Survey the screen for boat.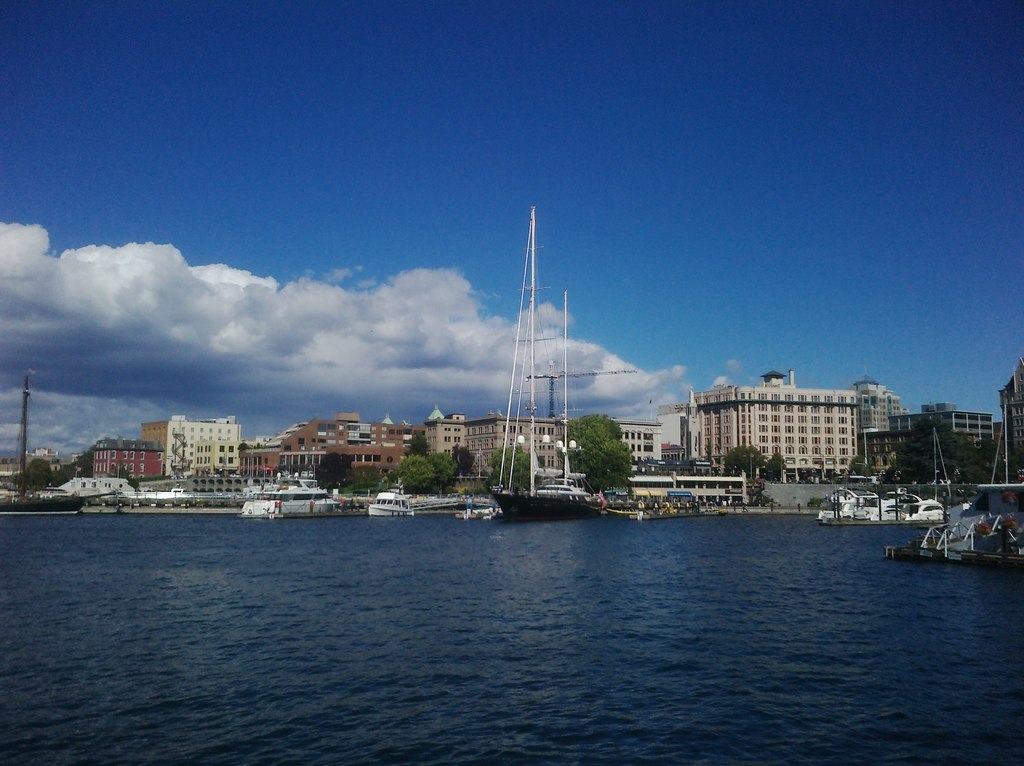
Survey found: detection(468, 209, 620, 538).
